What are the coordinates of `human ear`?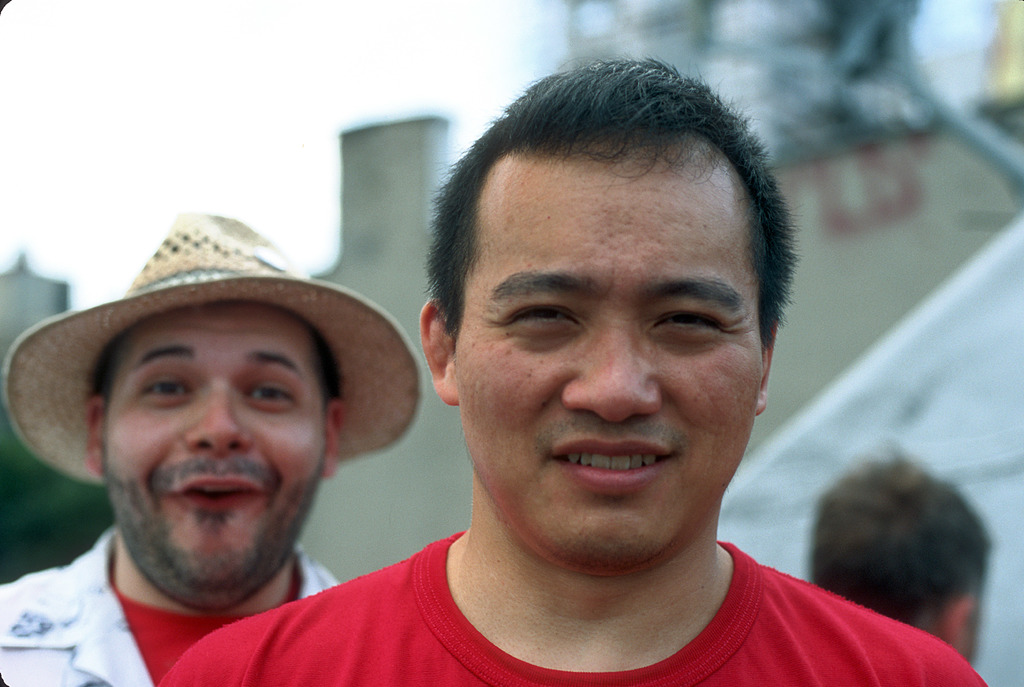
939 594 981 645.
